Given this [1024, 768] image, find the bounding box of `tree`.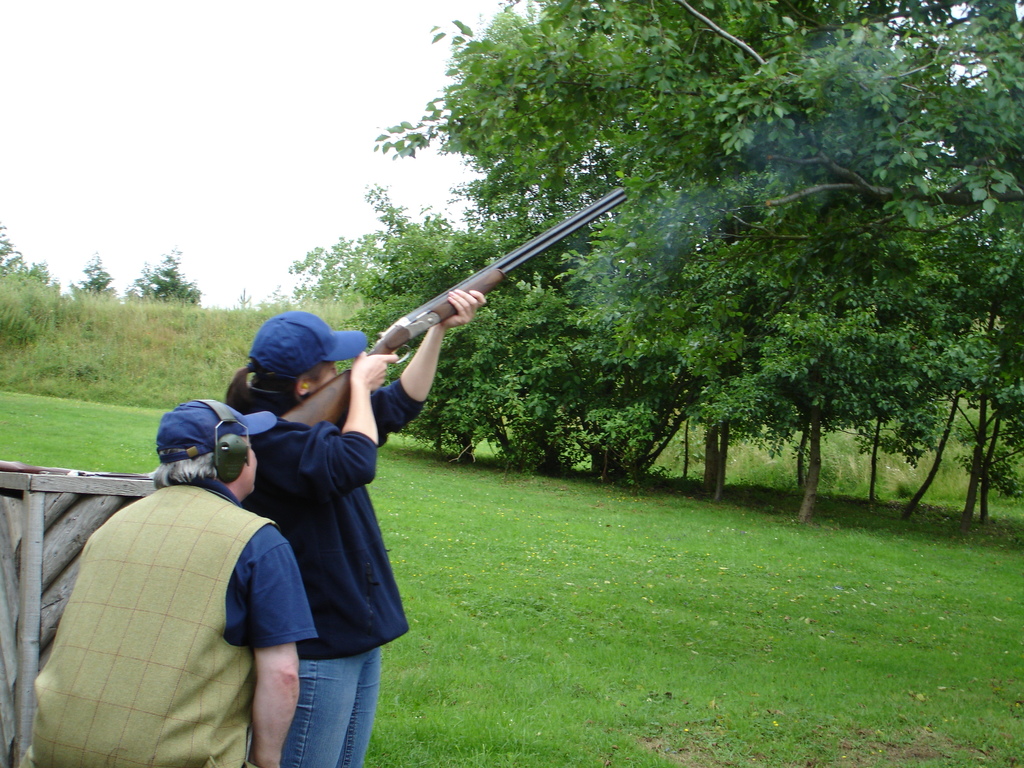
detection(362, 0, 621, 458).
